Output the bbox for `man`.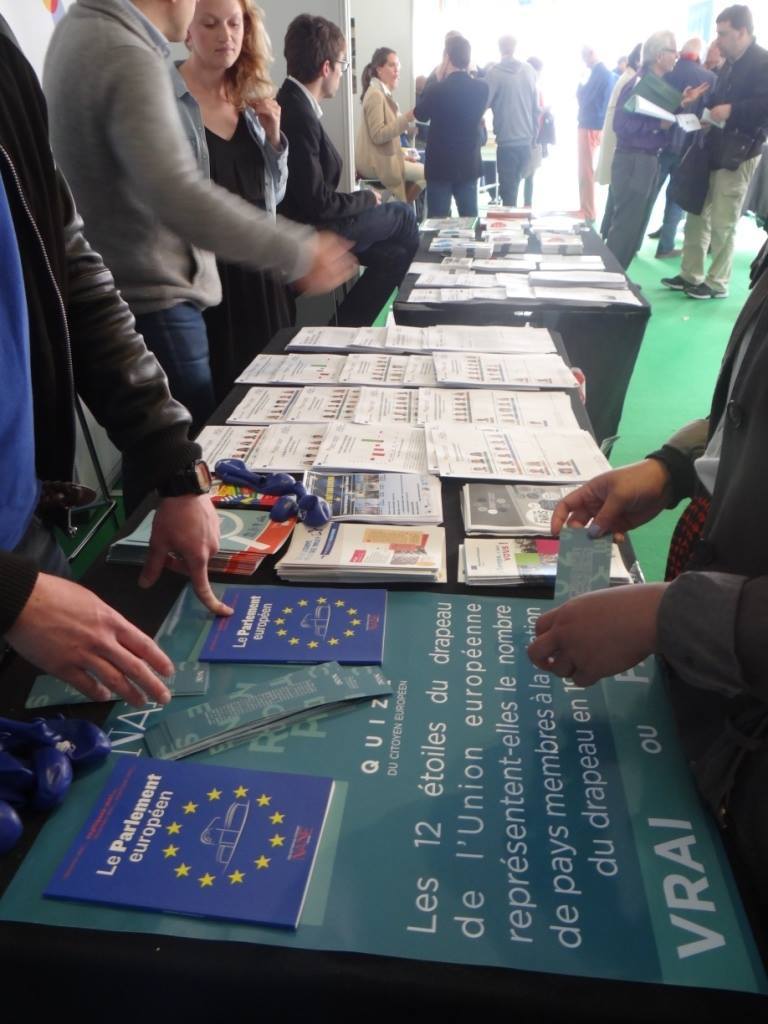
(x1=268, y1=8, x2=410, y2=264).
